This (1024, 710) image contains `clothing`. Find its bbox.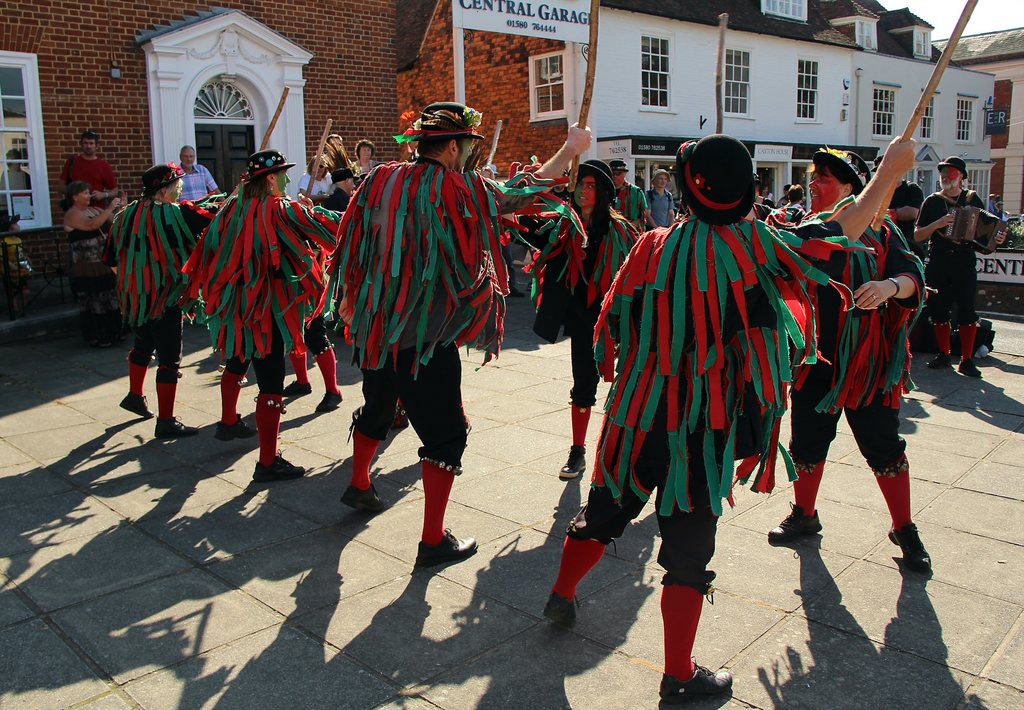
(left=549, top=206, right=648, bottom=407).
